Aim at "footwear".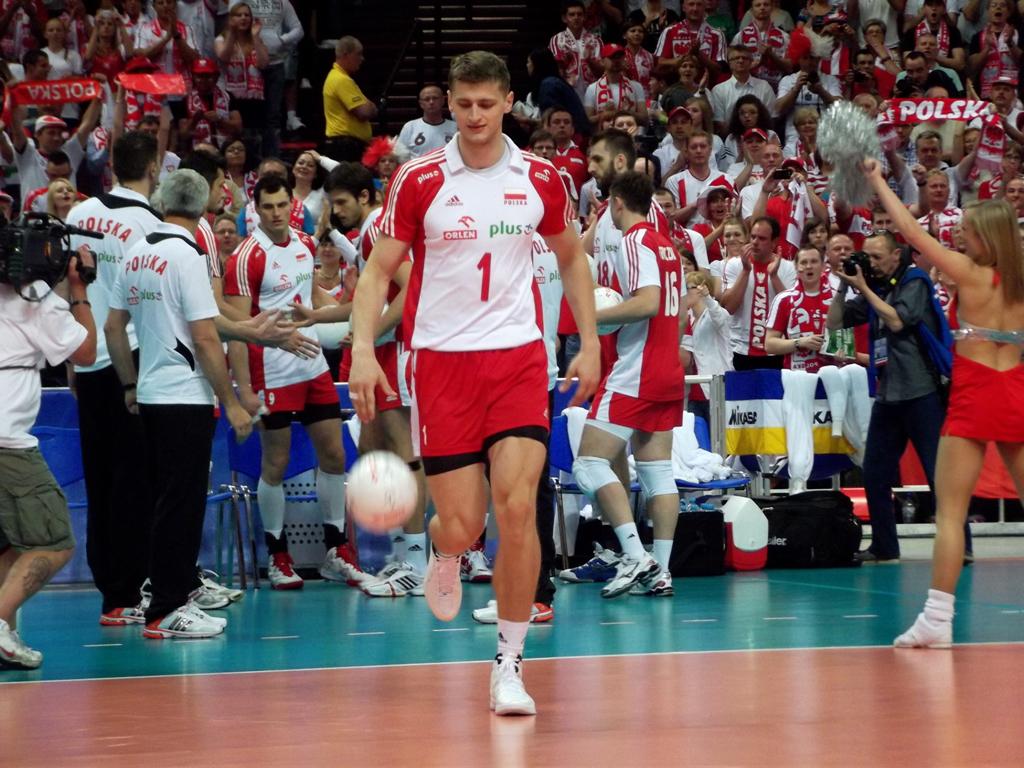
Aimed at 462, 543, 496, 582.
